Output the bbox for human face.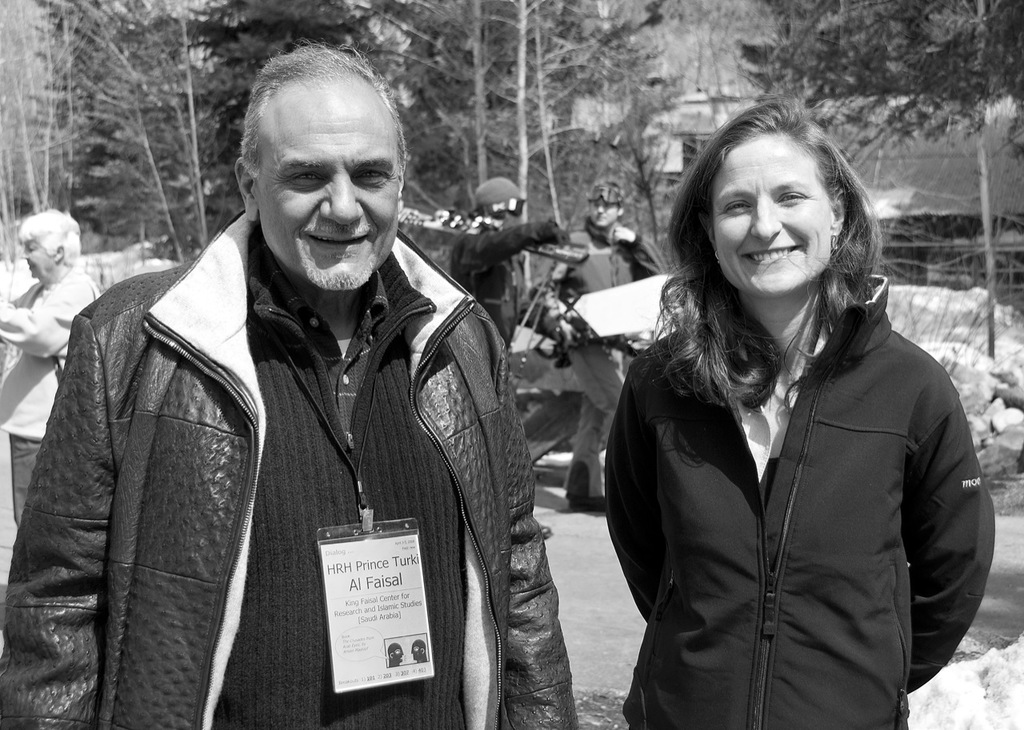
586 199 616 227.
